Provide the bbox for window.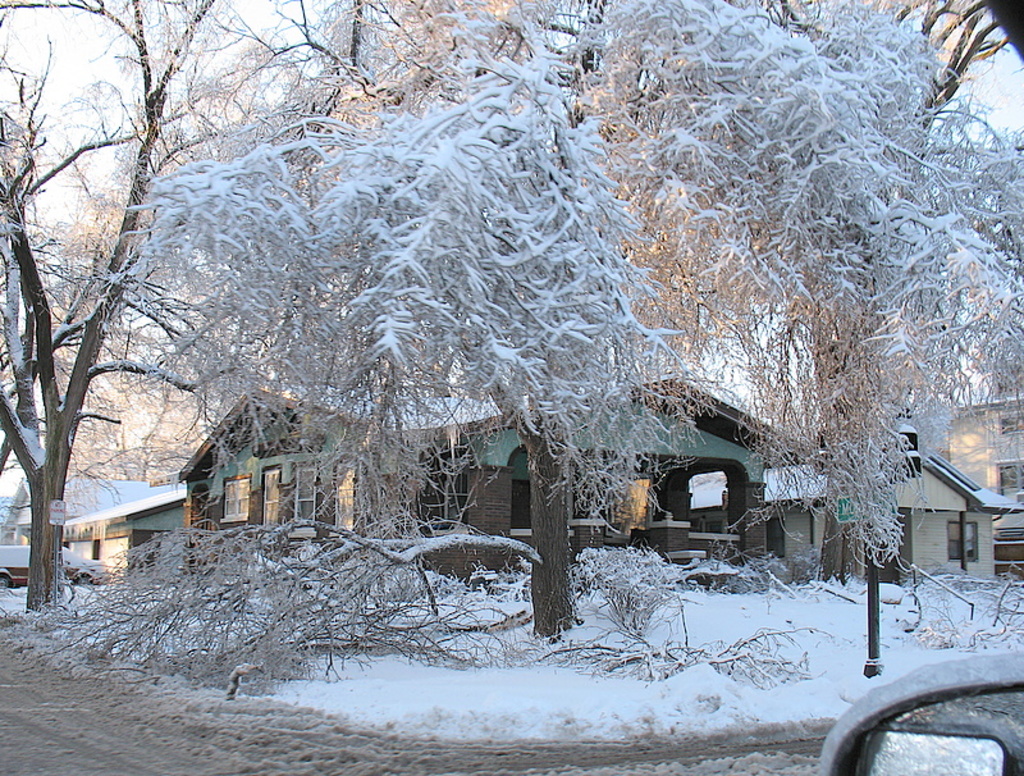
(x1=1001, y1=464, x2=1023, y2=502).
